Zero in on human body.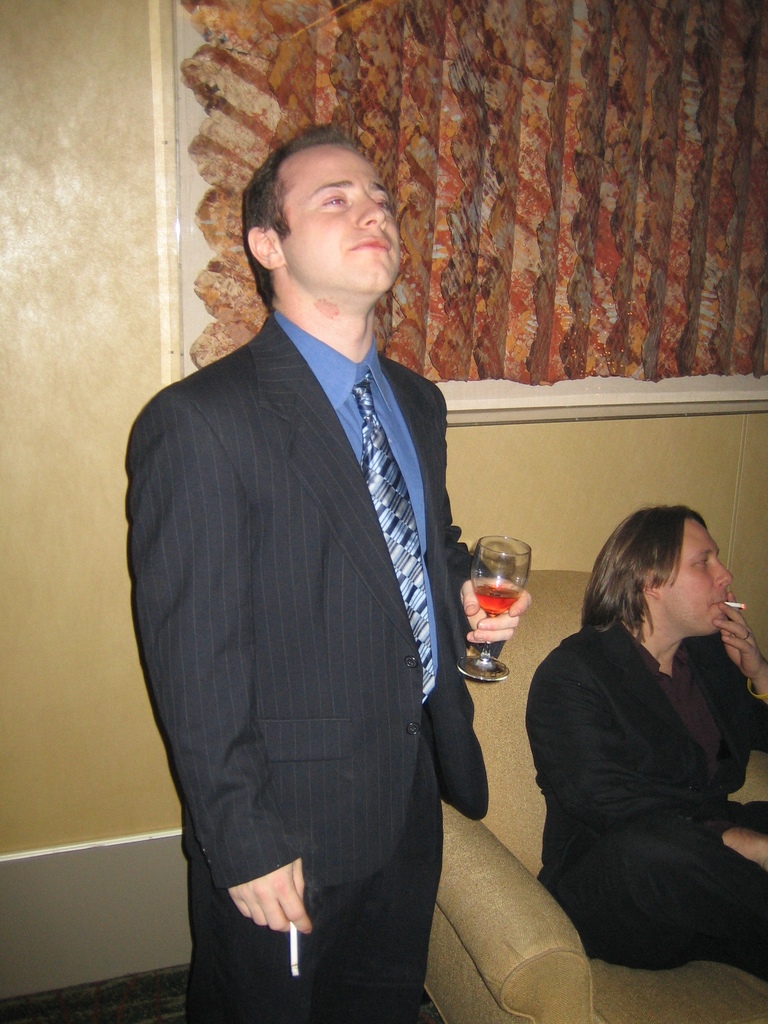
Zeroed in: detection(122, 321, 520, 1023).
